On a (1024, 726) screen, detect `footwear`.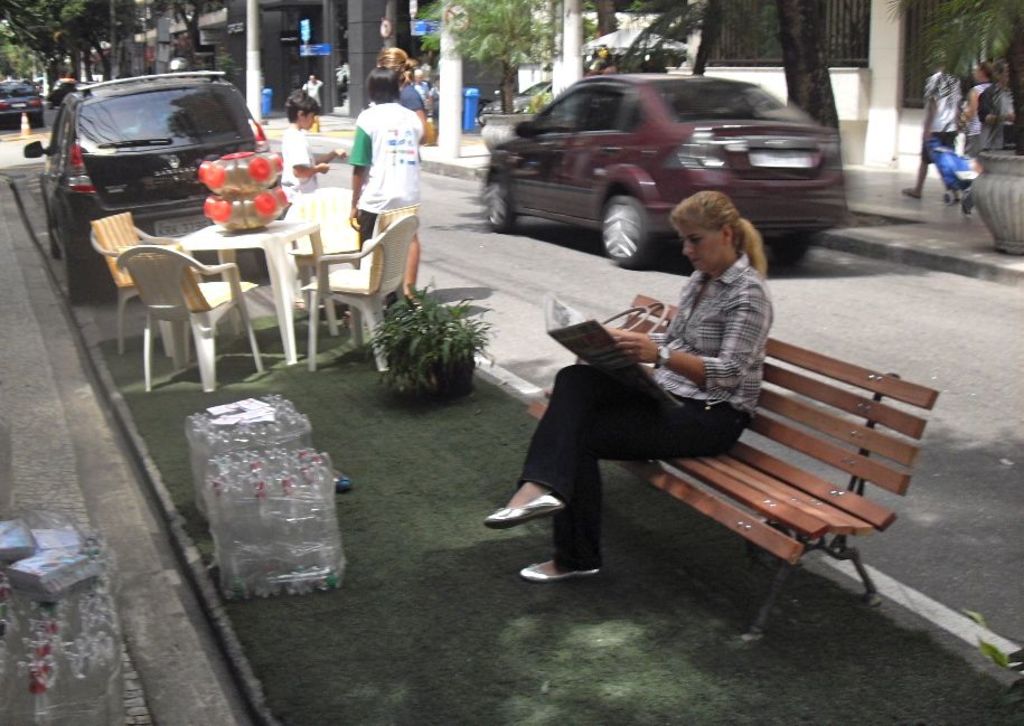
l=483, t=482, r=585, b=557.
